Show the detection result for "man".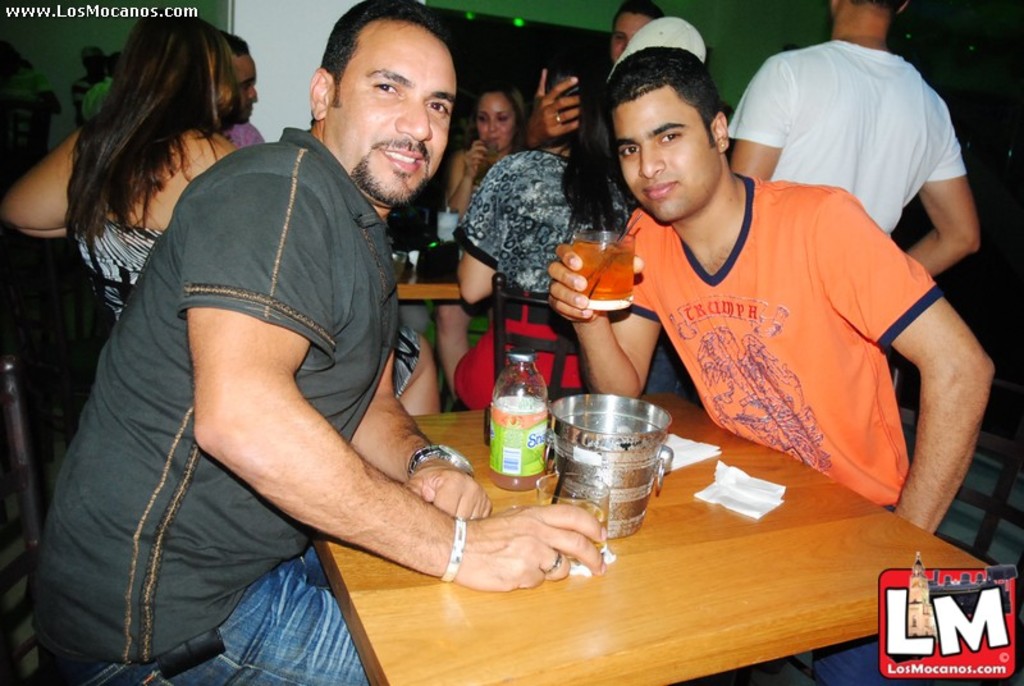
(541,47,992,685).
